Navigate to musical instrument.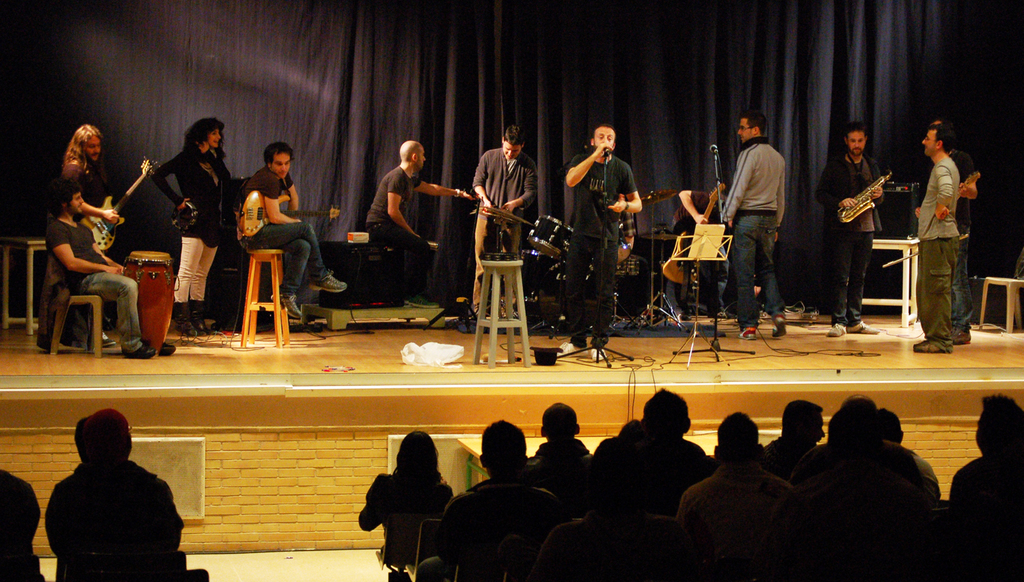
Navigation target: crop(81, 157, 159, 250).
